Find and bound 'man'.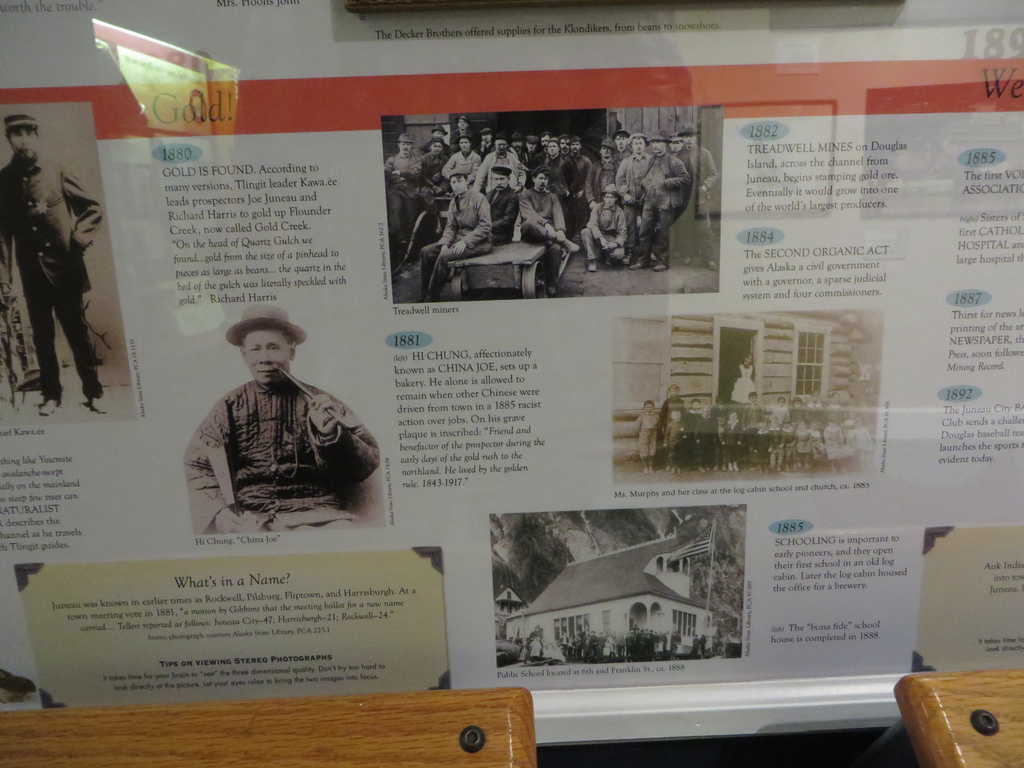
Bound: detection(568, 135, 592, 229).
